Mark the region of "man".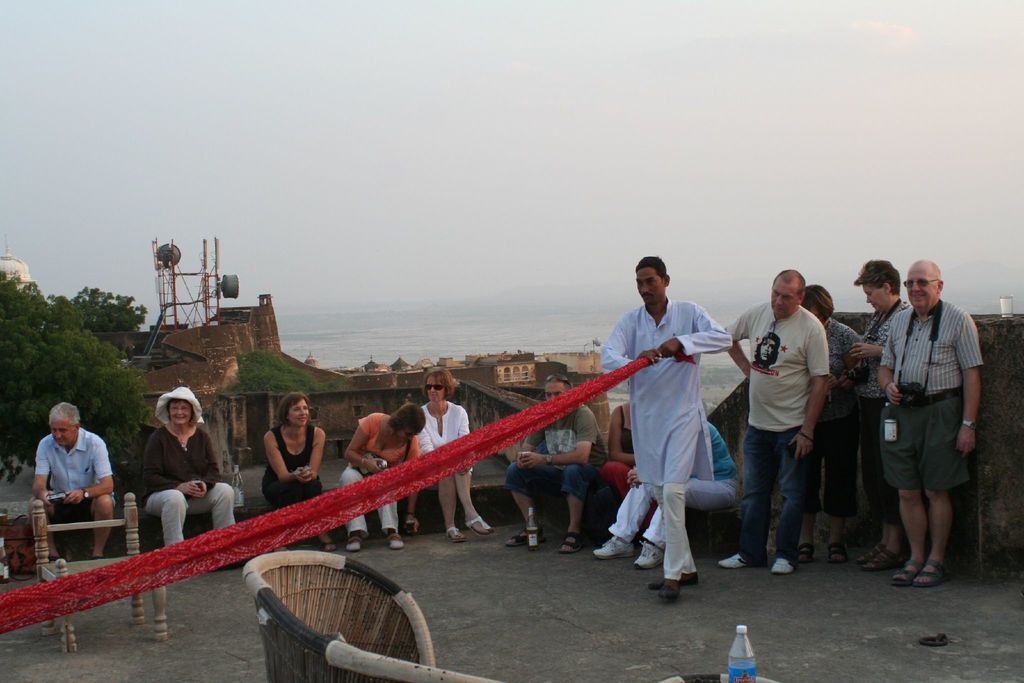
Region: <bbox>879, 263, 979, 598</bbox>.
